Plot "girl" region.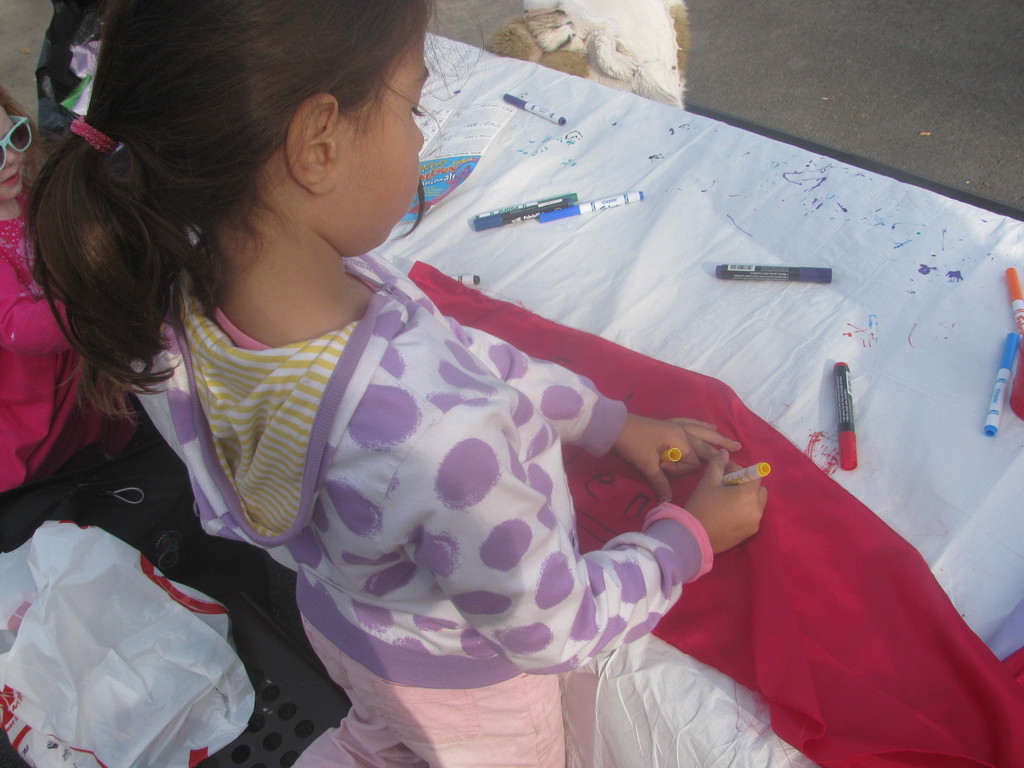
Plotted at 3,84,145,486.
